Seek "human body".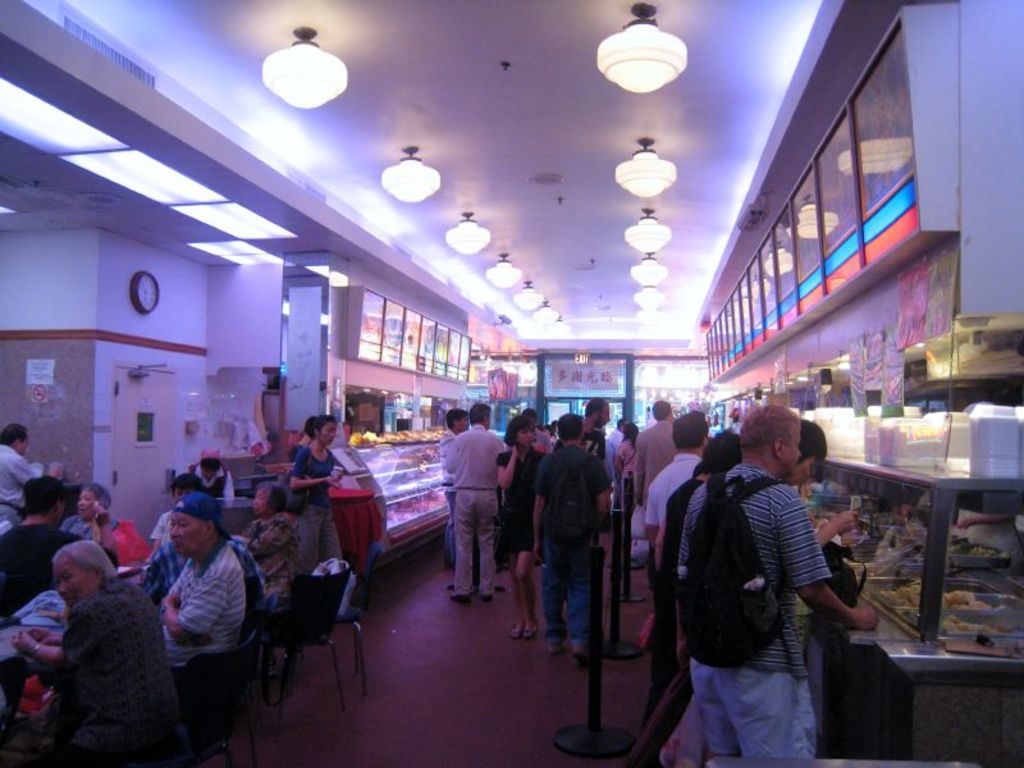
<region>160, 486, 248, 645</region>.
